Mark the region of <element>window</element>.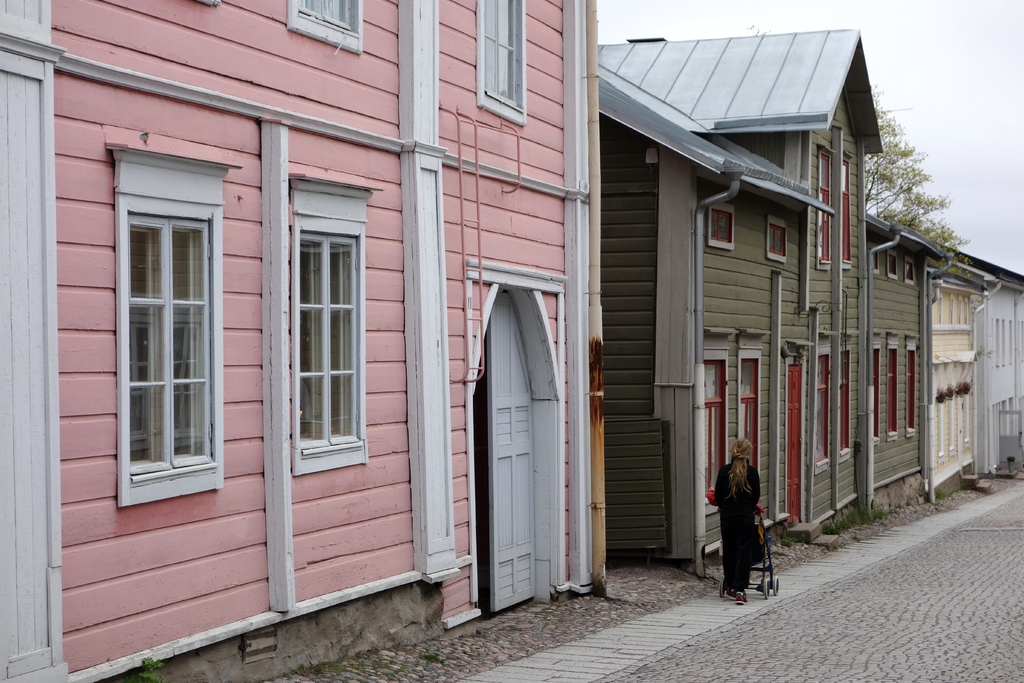
Region: select_region(950, 295, 954, 327).
